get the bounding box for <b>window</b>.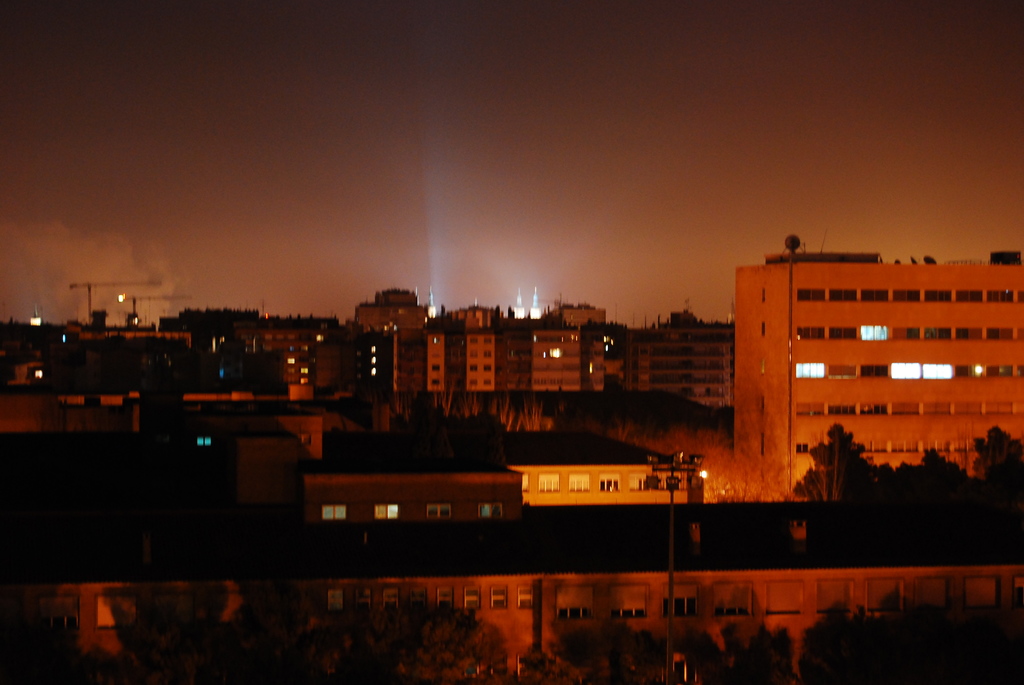
l=570, t=473, r=588, b=494.
